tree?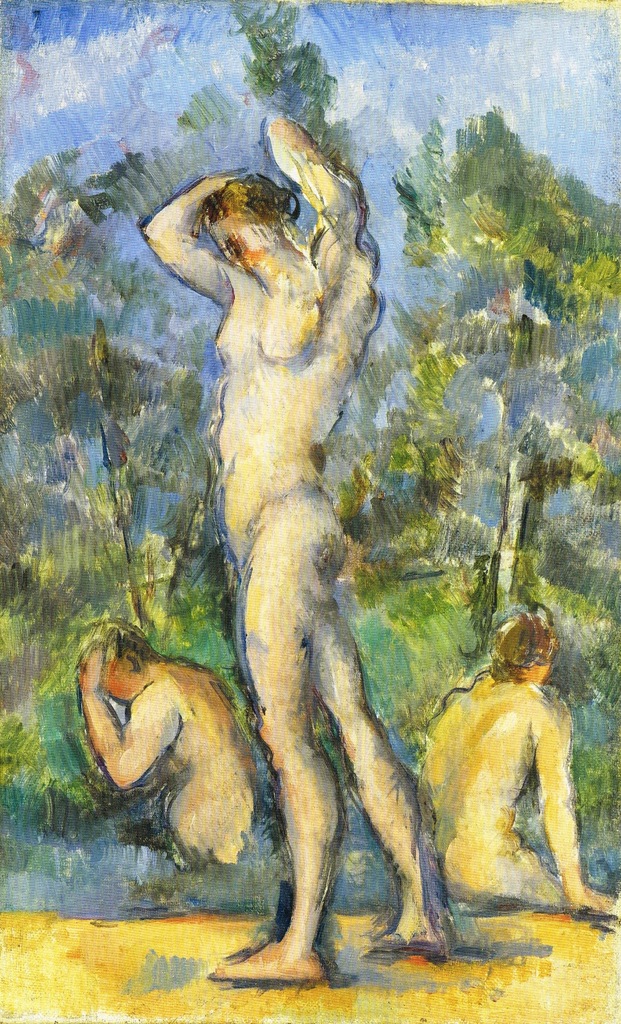
region(0, 151, 240, 810)
